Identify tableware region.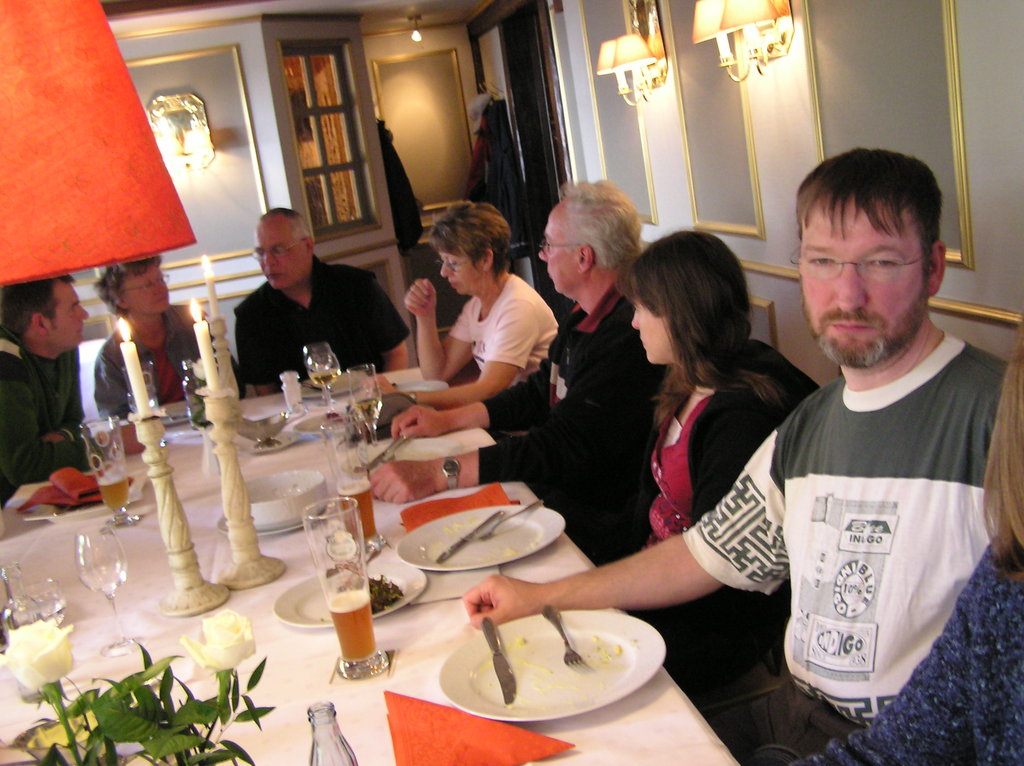
Region: {"left": 74, "top": 523, "right": 142, "bottom": 661}.
